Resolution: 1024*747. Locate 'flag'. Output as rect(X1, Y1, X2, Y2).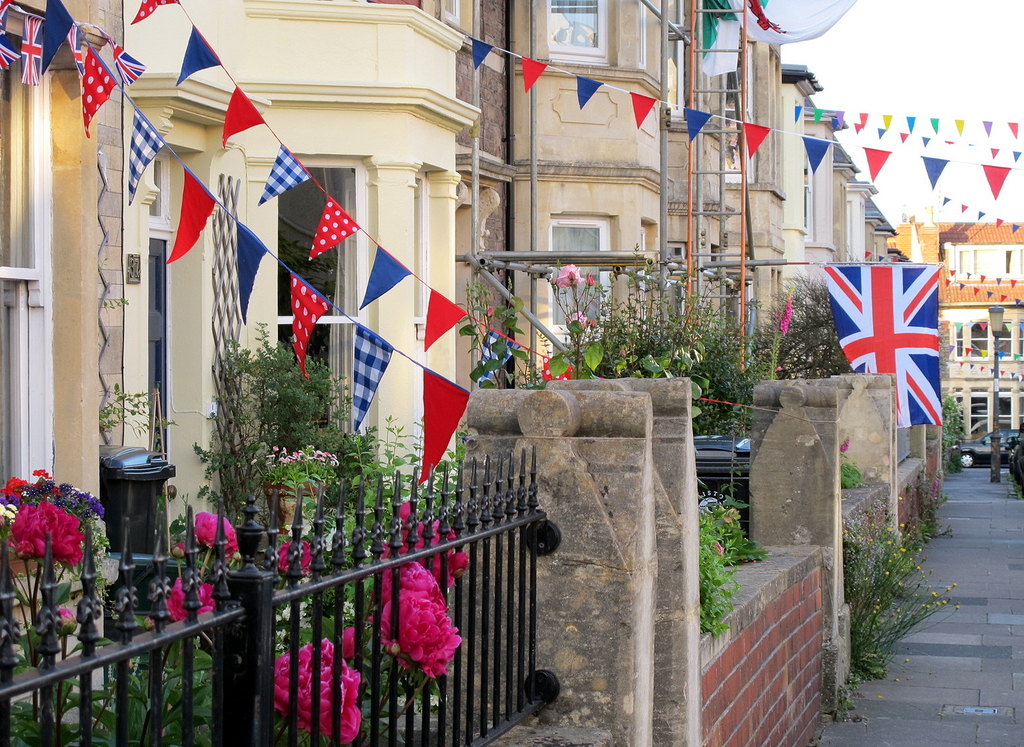
rect(858, 149, 896, 187).
